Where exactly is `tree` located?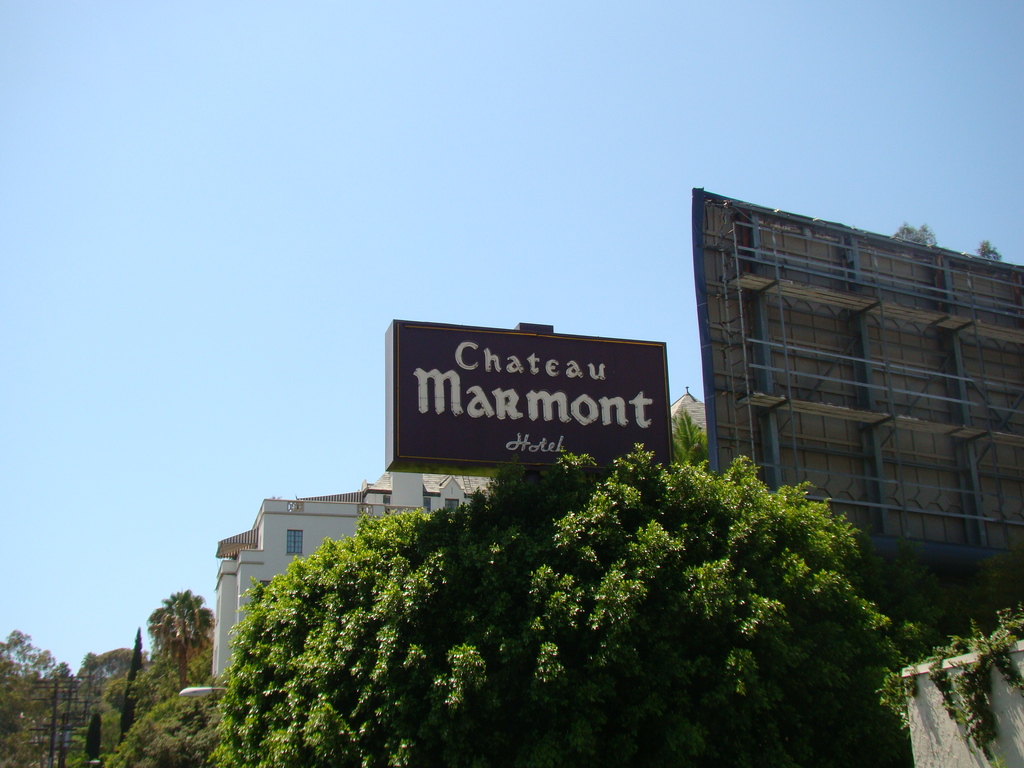
Its bounding box is 174, 460, 954, 767.
